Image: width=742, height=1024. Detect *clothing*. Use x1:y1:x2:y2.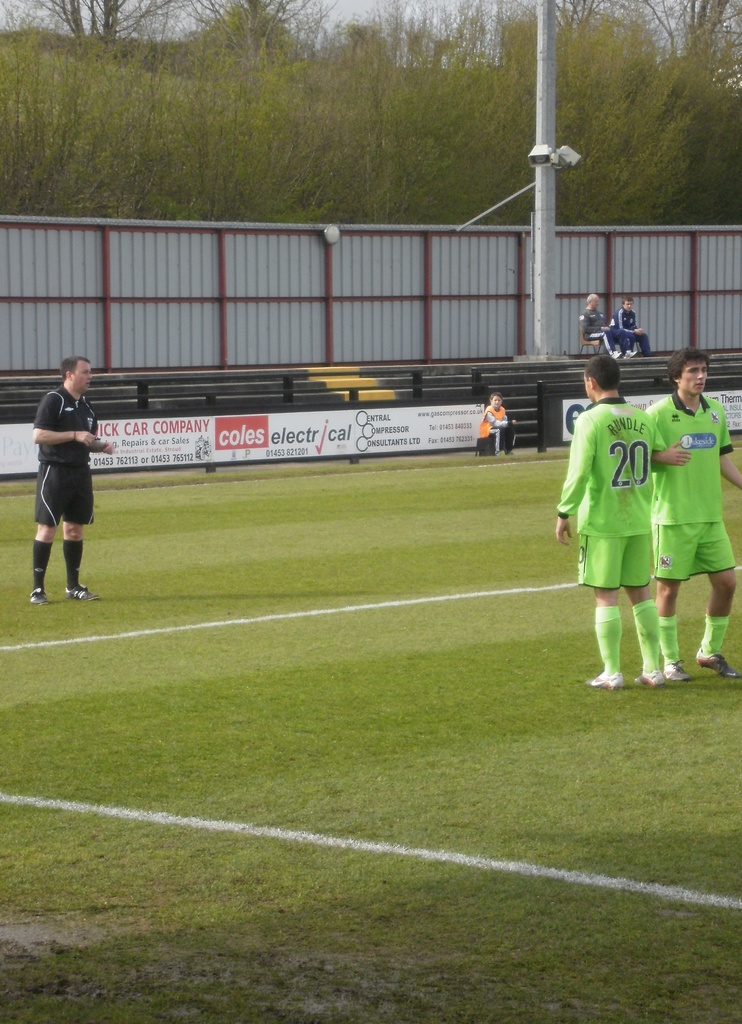
648:388:729:577.
